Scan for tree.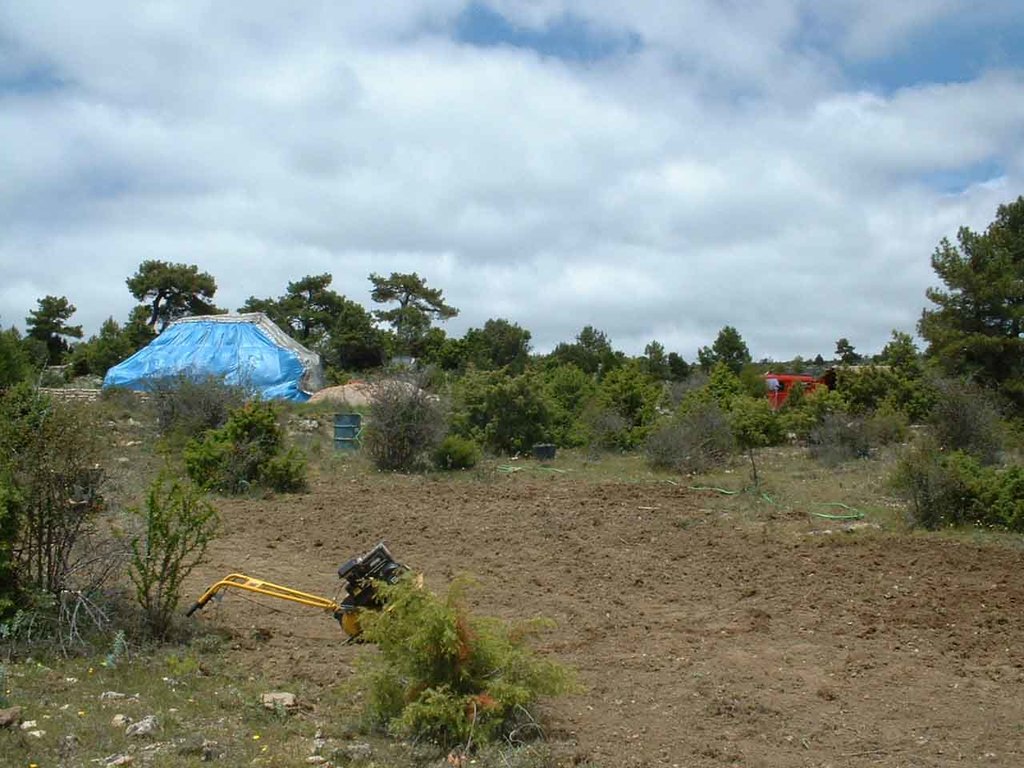
Scan result: [451,365,573,458].
